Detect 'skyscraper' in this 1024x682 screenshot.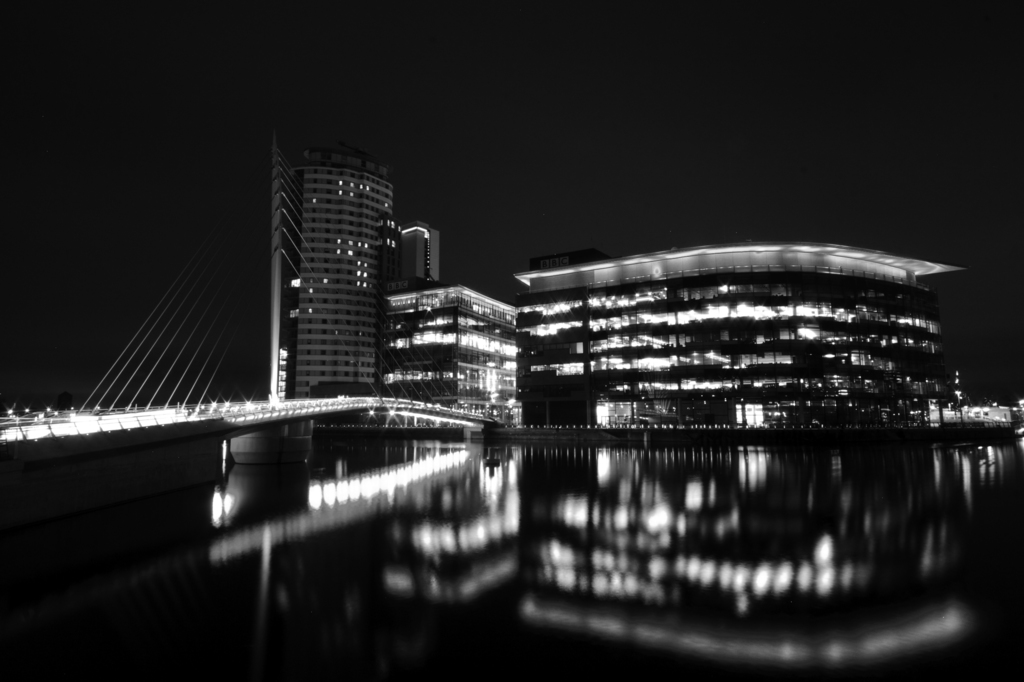
Detection: [x1=251, y1=130, x2=416, y2=419].
